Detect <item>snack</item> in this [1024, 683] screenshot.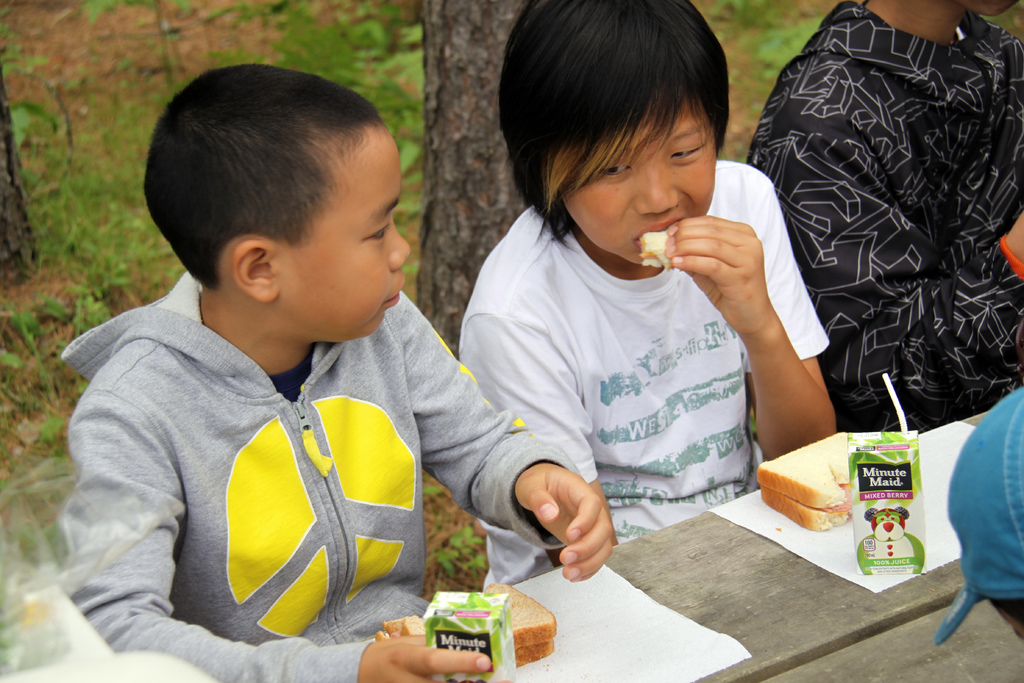
Detection: [left=388, top=589, right=556, bottom=662].
